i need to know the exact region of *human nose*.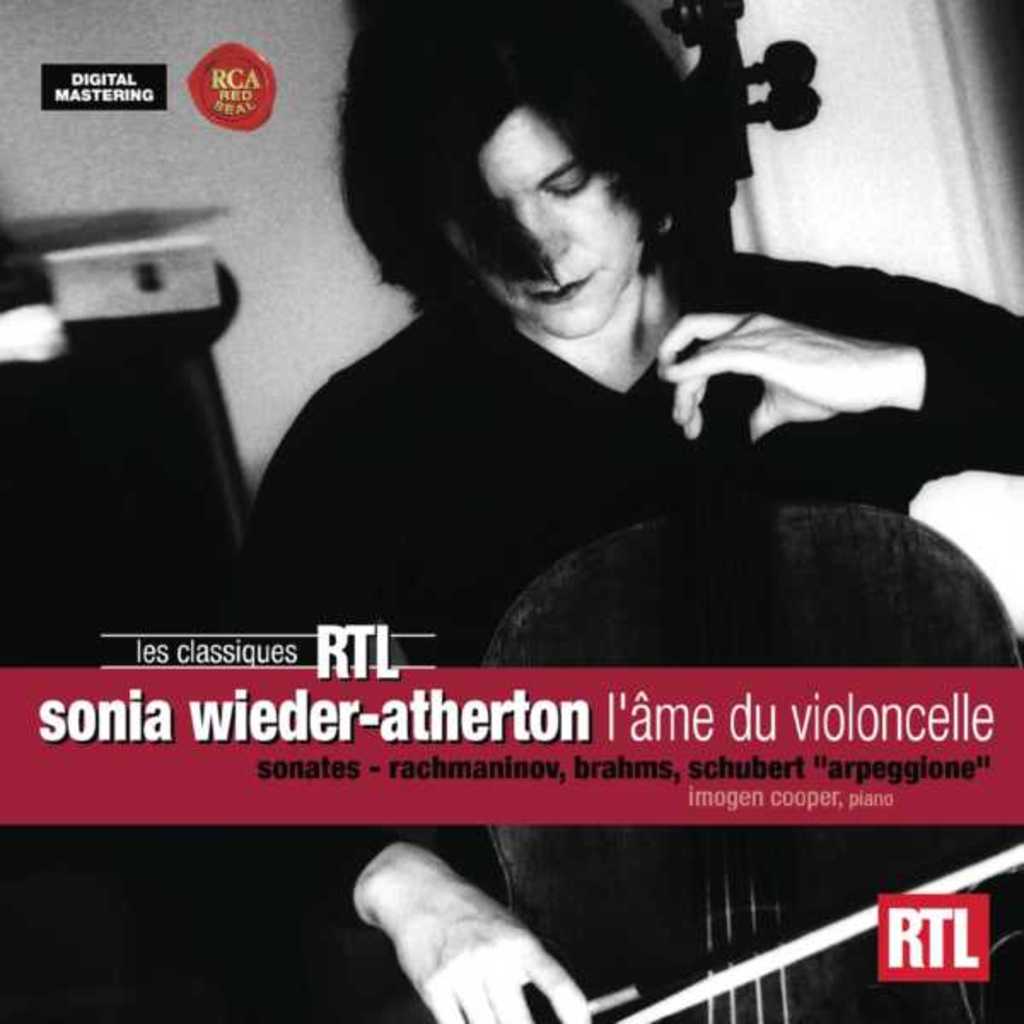
Region: 517/195/570/263.
